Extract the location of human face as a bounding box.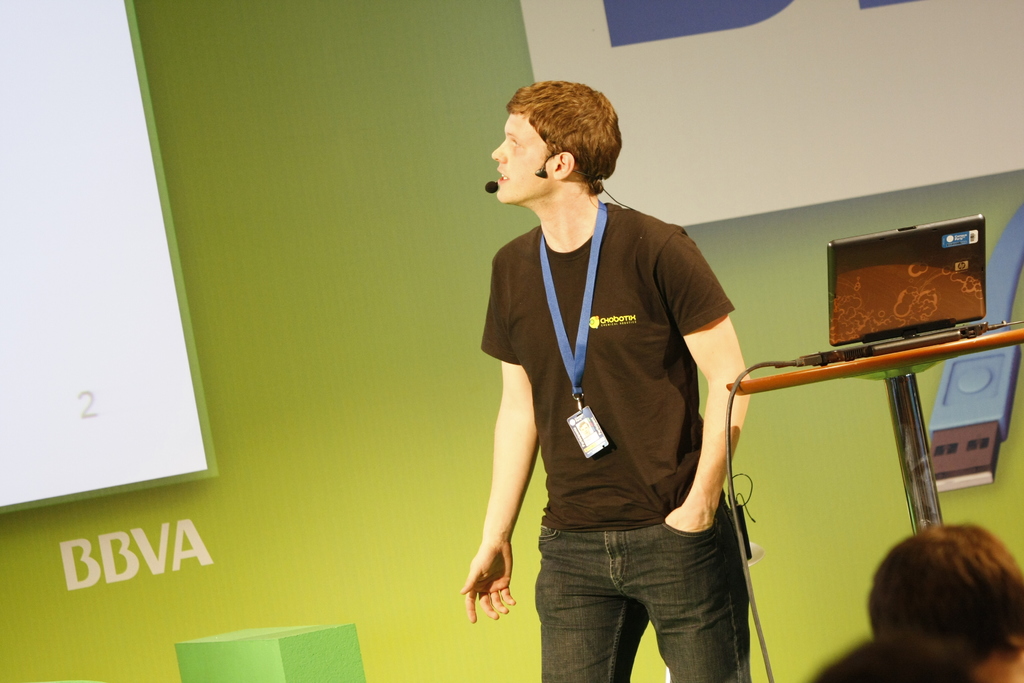
486:104:565:198.
